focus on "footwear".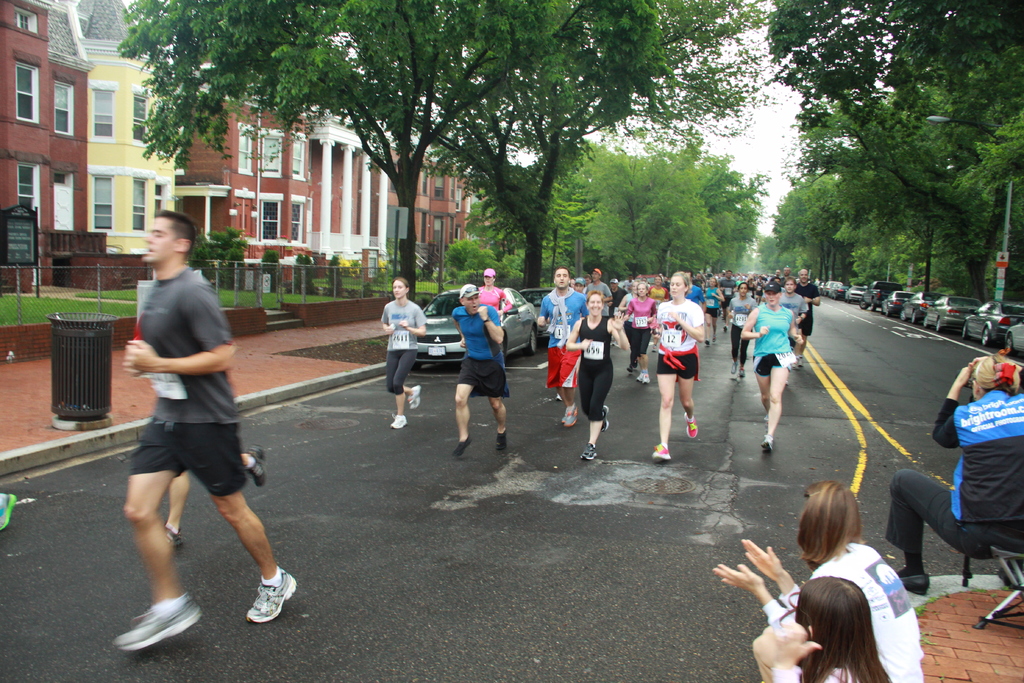
Focused at crop(386, 411, 408, 433).
